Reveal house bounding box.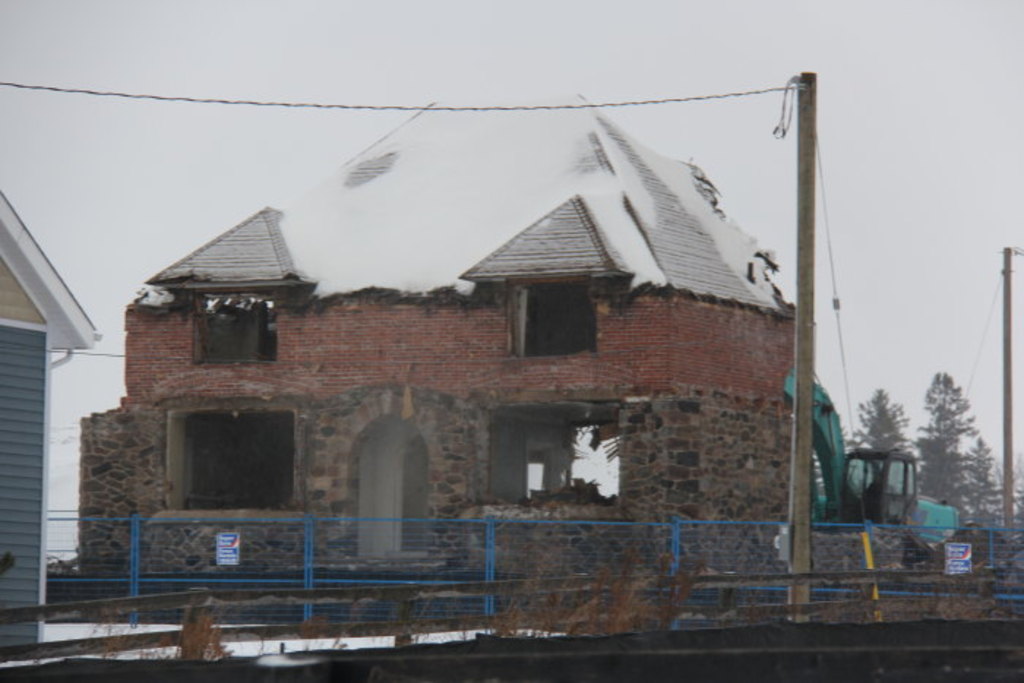
Revealed: bbox(1, 192, 114, 652).
